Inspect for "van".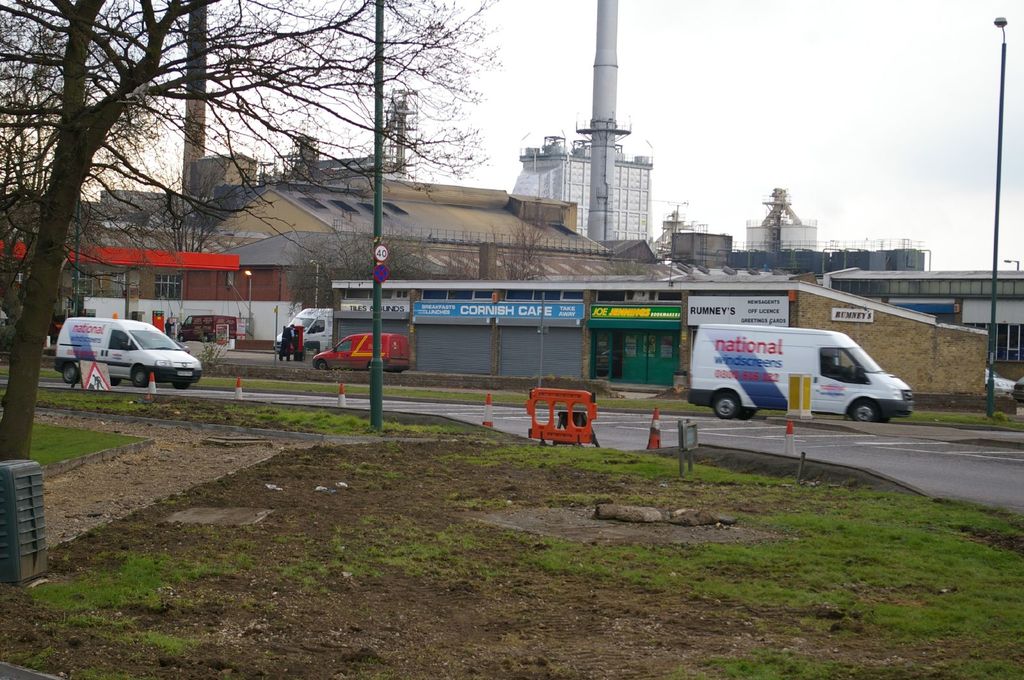
Inspection: region(312, 329, 414, 371).
